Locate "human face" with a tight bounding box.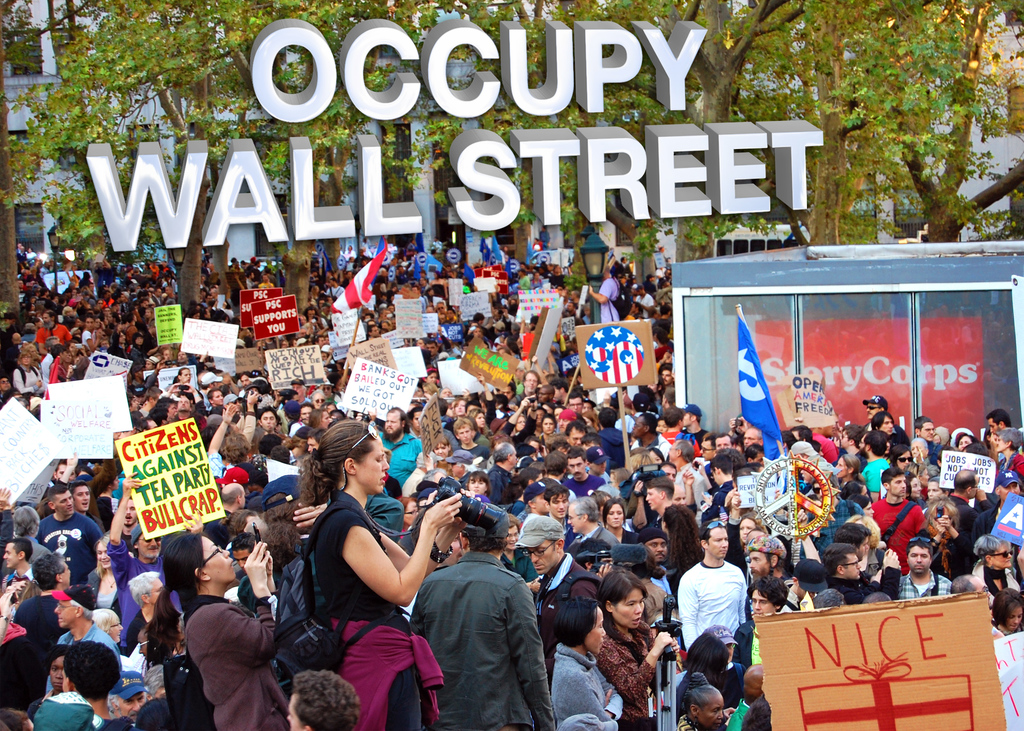
588 462 608 474.
